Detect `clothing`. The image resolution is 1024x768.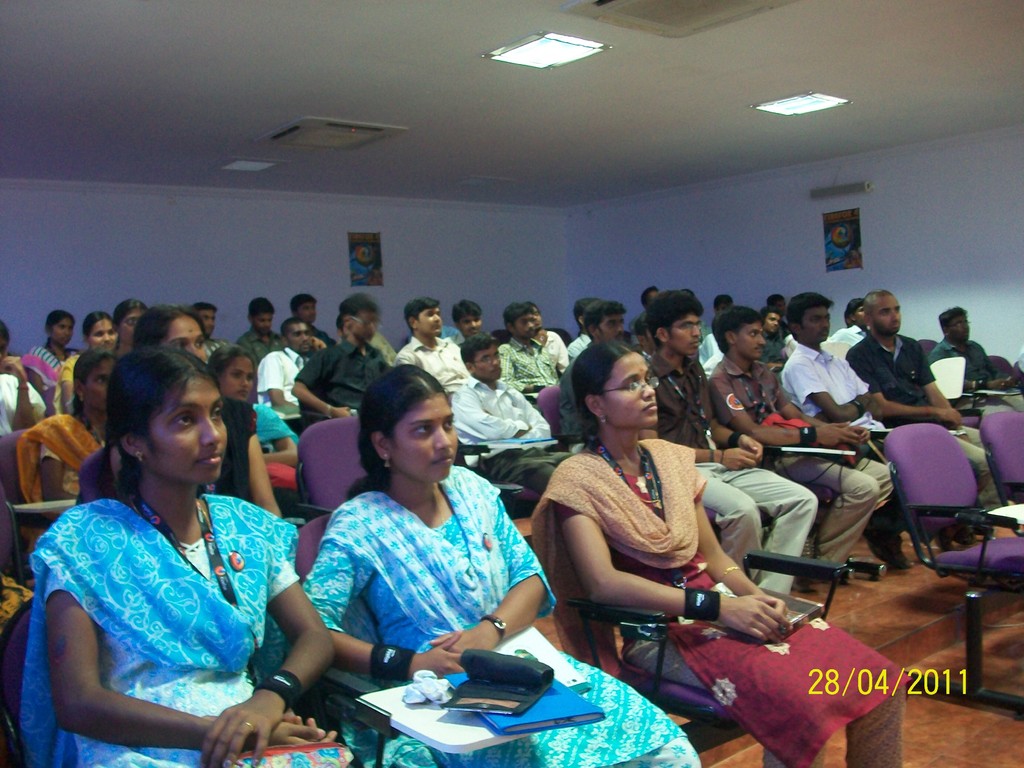
crop(508, 342, 554, 403).
